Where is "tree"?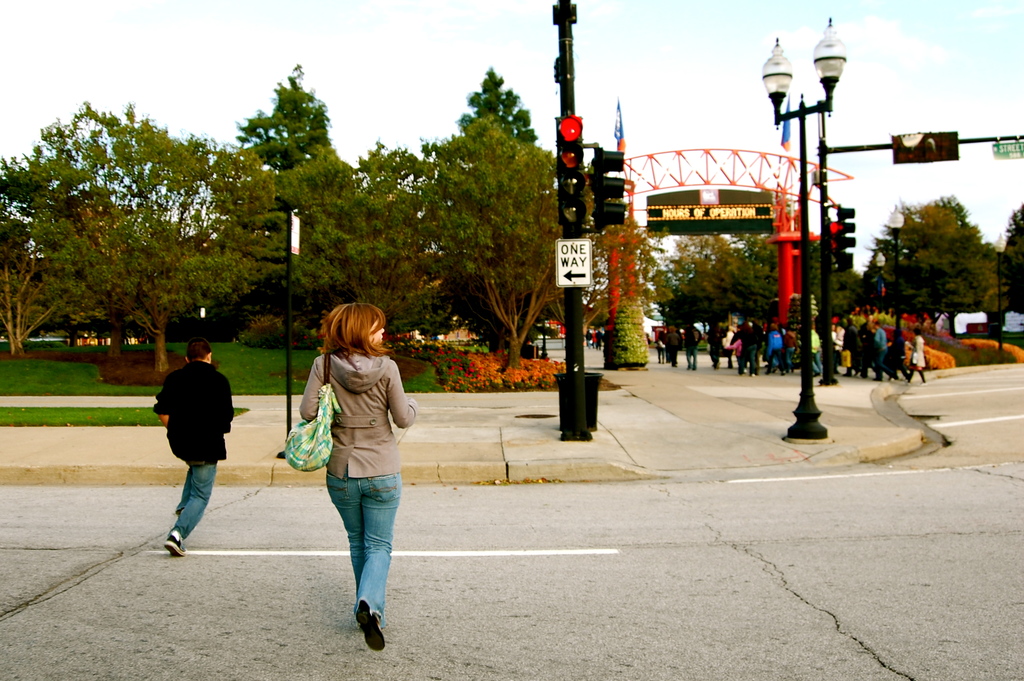
426, 60, 552, 356.
